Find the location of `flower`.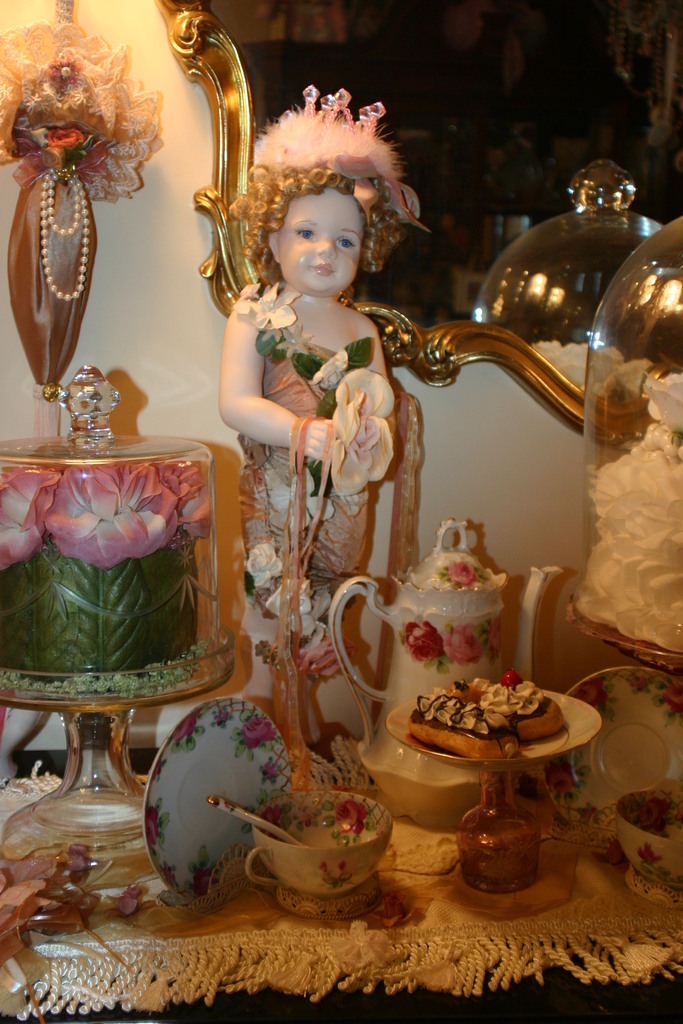
Location: rect(331, 365, 393, 494).
